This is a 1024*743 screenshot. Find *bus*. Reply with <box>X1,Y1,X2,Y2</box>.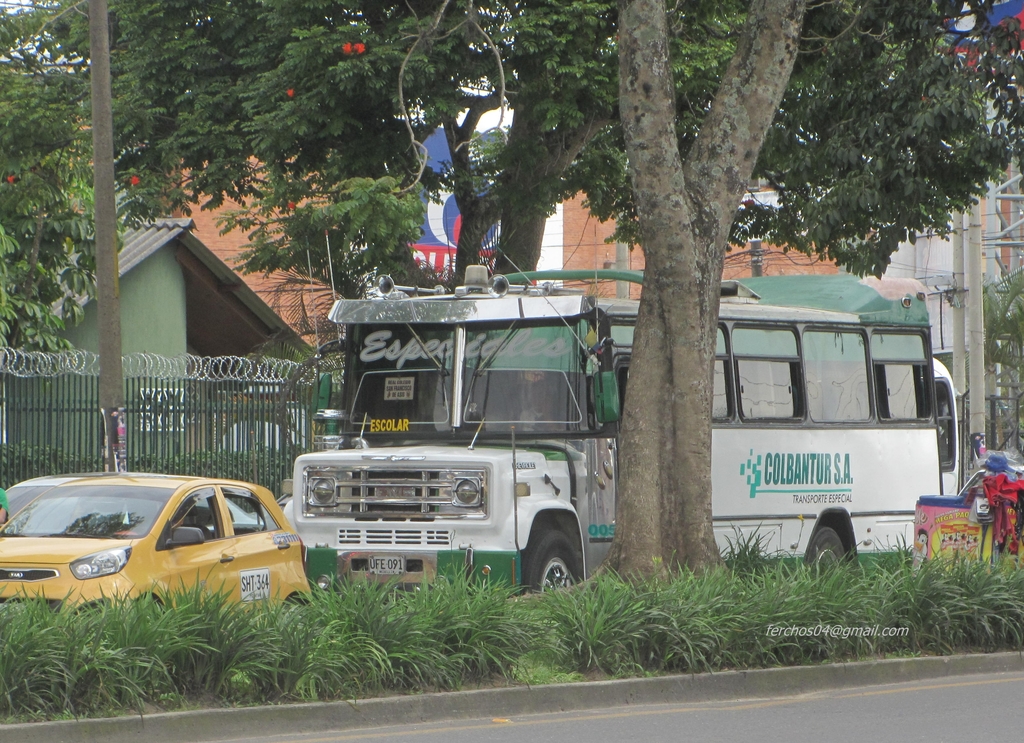
<box>279,273,943,596</box>.
